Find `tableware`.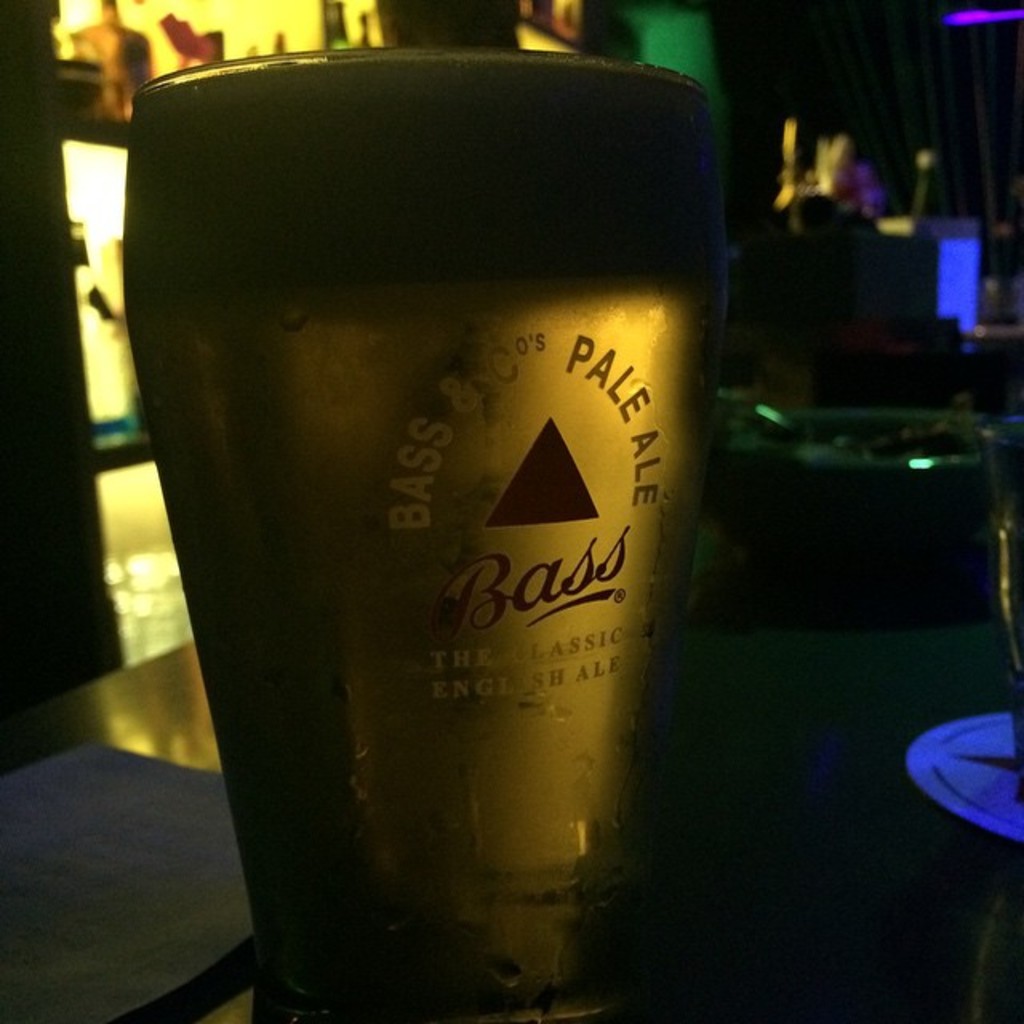
(118, 46, 733, 1022).
